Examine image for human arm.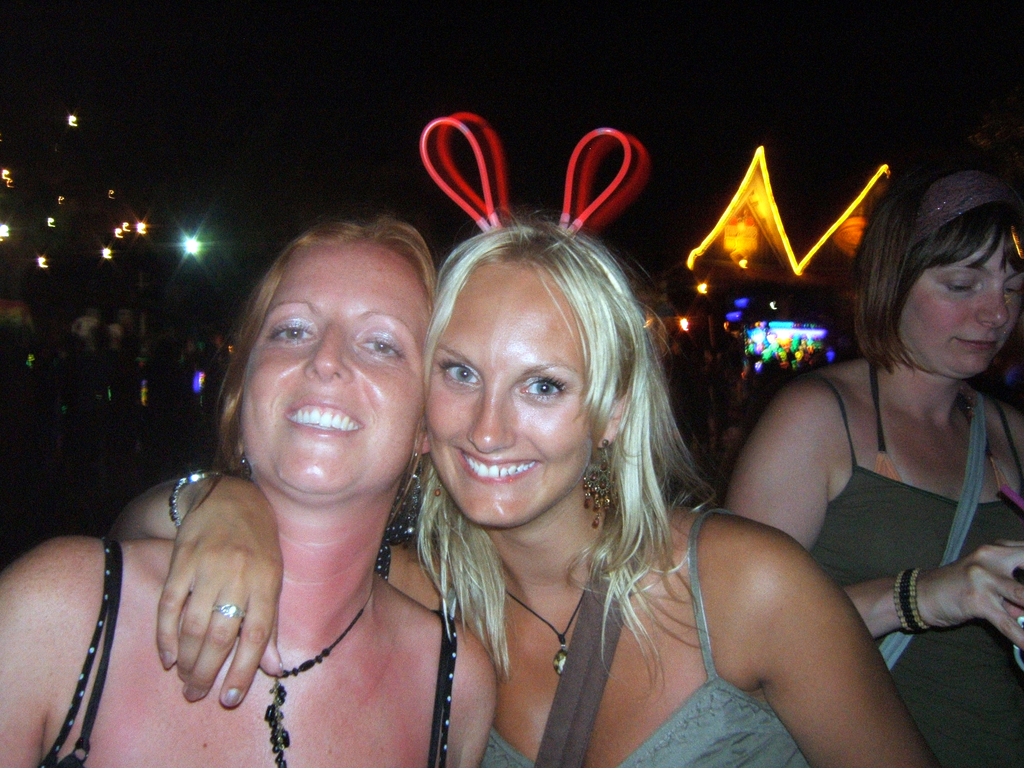
Examination result: rect(696, 514, 913, 737).
